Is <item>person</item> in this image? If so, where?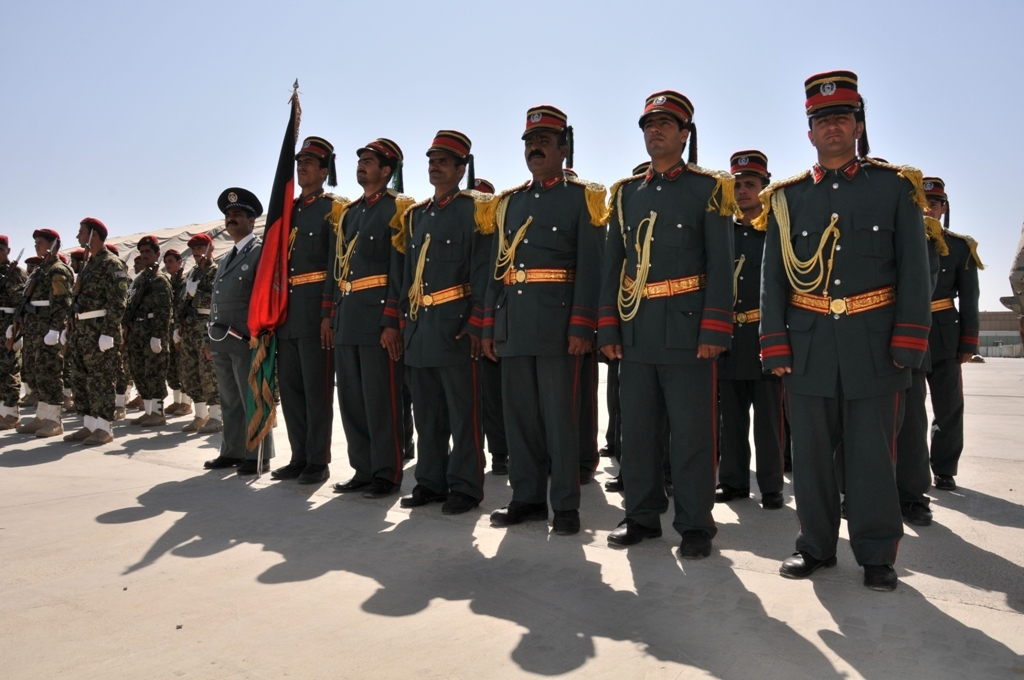
Yes, at region(161, 254, 201, 419).
